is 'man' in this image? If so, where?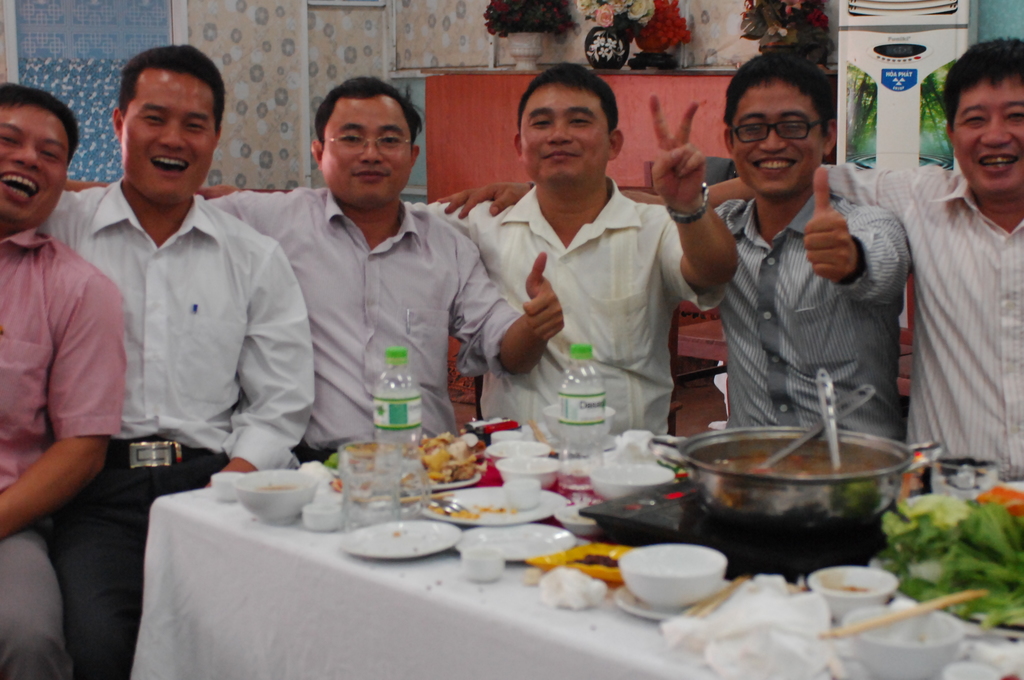
Yes, at <region>63, 77, 564, 467</region>.
